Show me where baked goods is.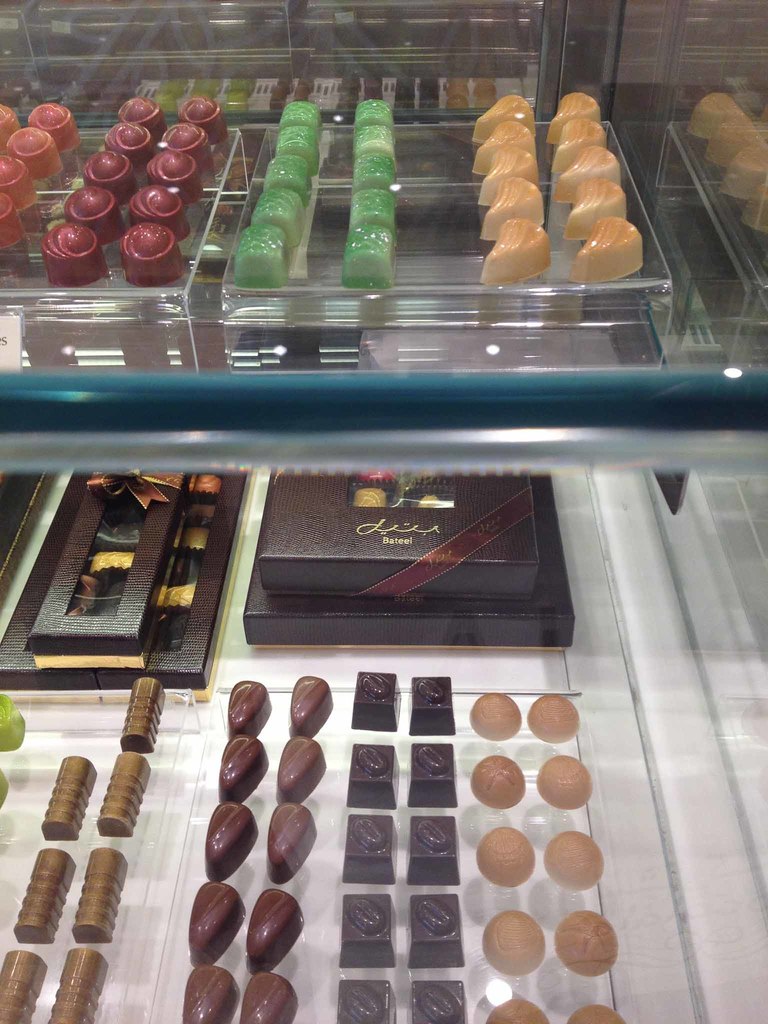
baked goods is at 478, 824, 536, 889.
